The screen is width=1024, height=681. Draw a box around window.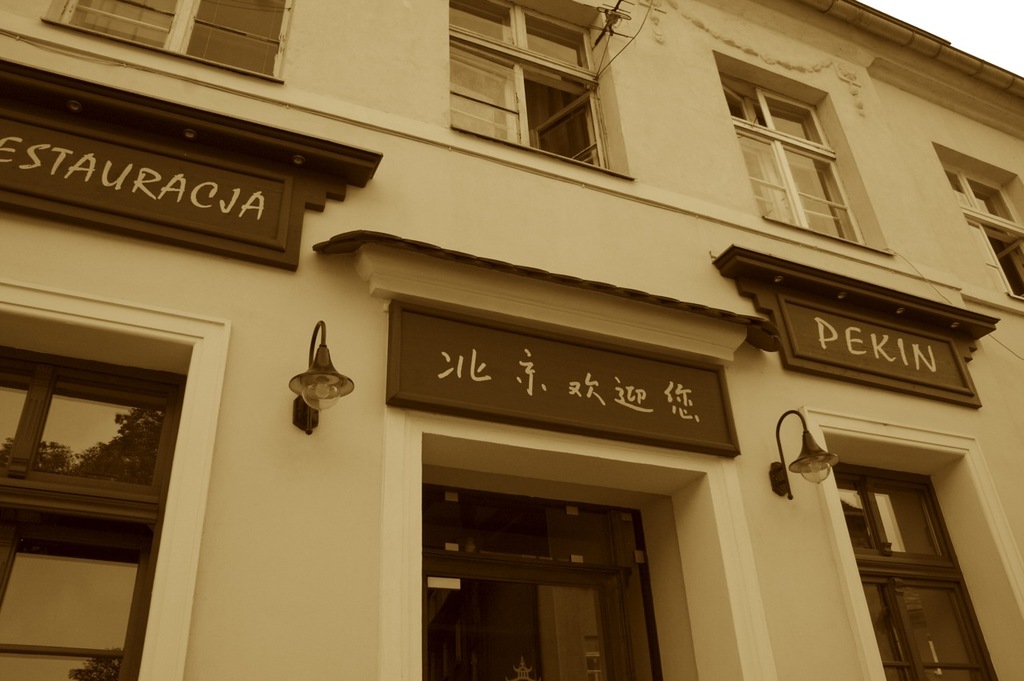
box(741, 54, 866, 245).
